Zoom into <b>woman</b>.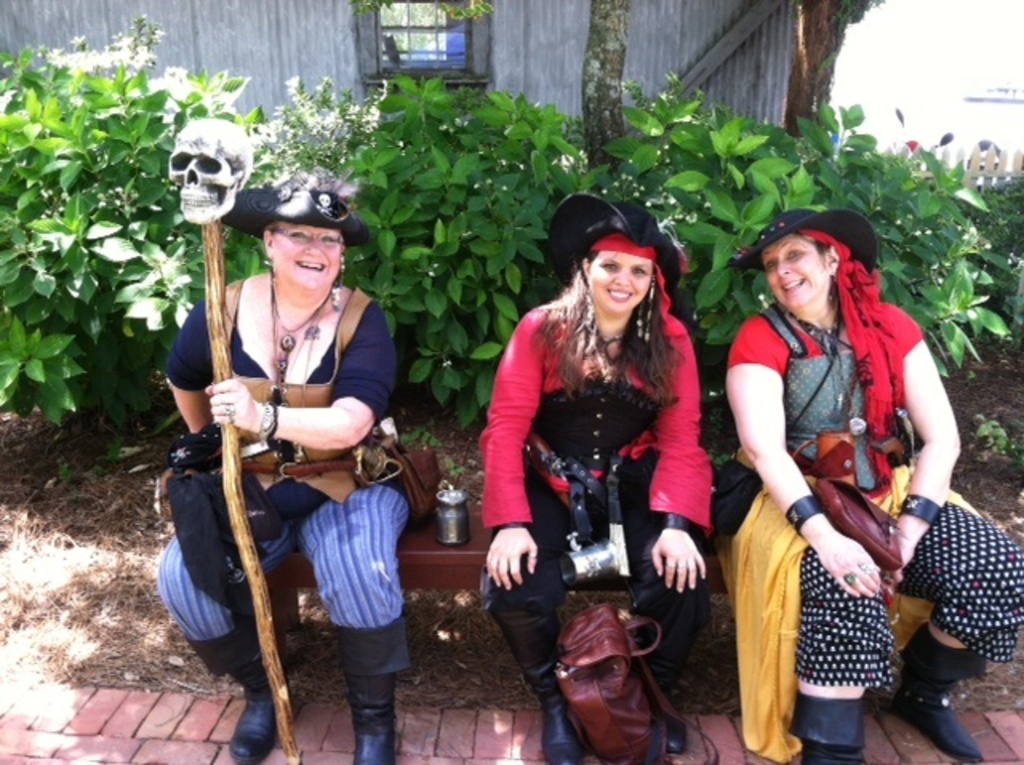
Zoom target: Rect(152, 179, 434, 763).
